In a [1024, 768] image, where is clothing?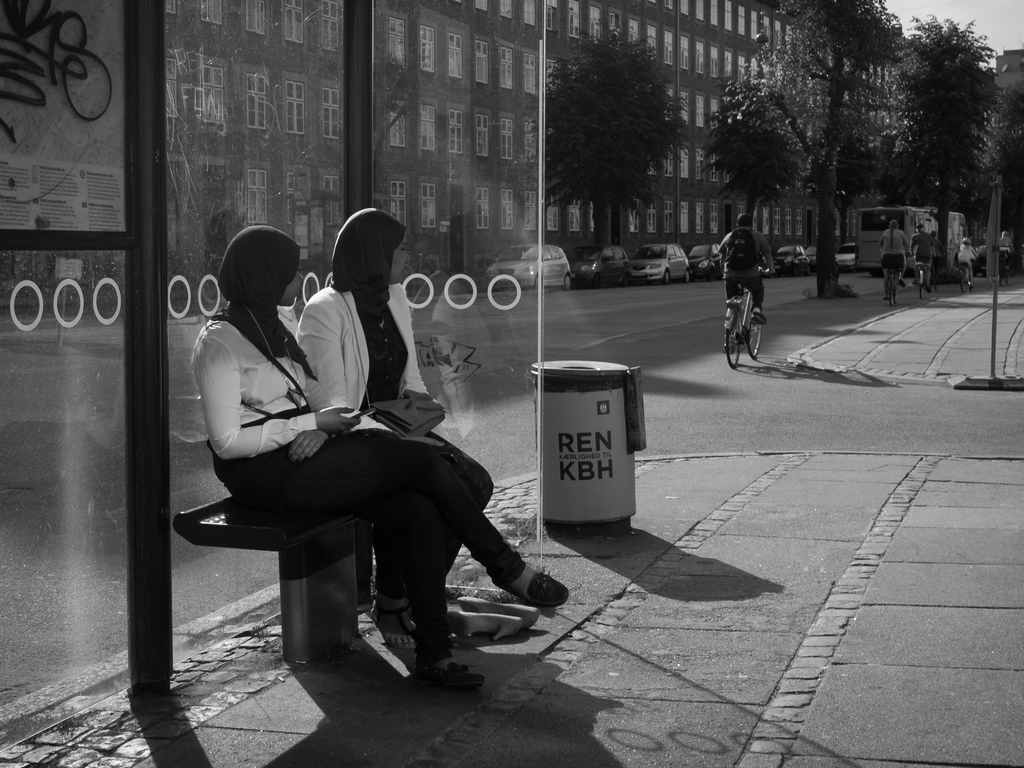
bbox=(999, 240, 1015, 262).
